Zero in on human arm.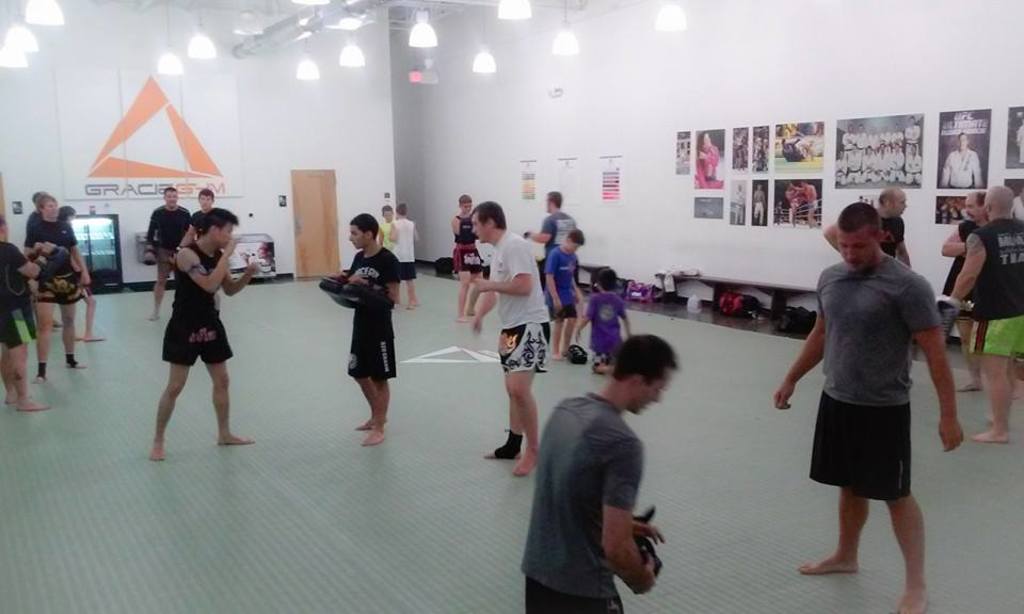
Zeroed in: (x1=759, y1=270, x2=836, y2=416).
